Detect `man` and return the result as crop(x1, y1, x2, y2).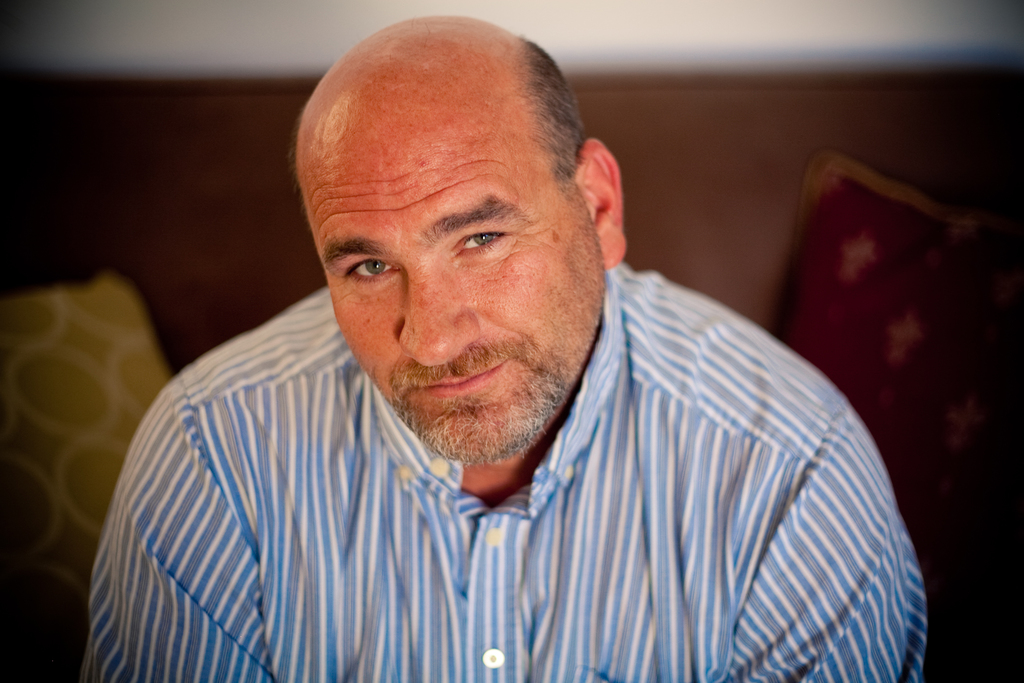
crop(107, 10, 931, 667).
